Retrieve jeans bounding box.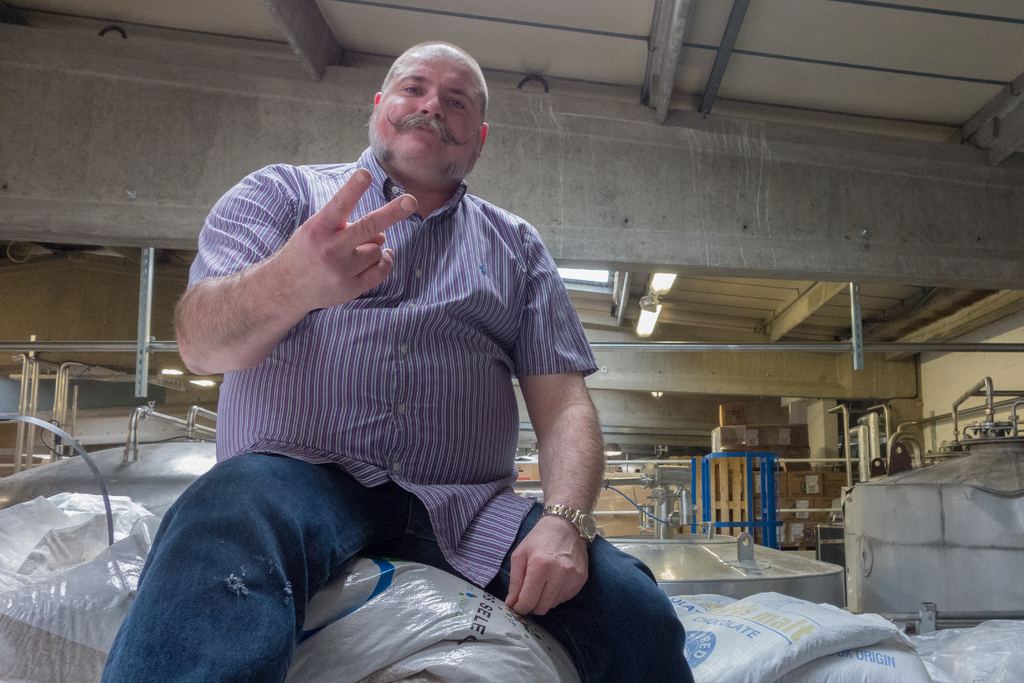
Bounding box: 97 450 695 682.
